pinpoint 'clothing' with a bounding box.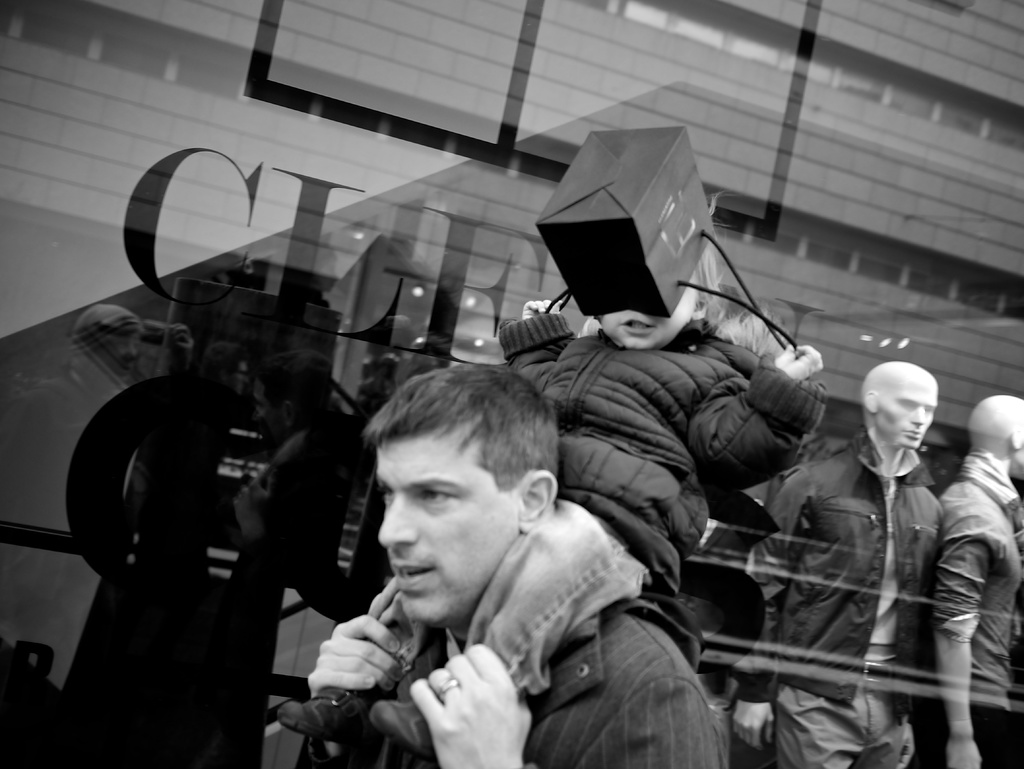
(307, 601, 725, 768).
